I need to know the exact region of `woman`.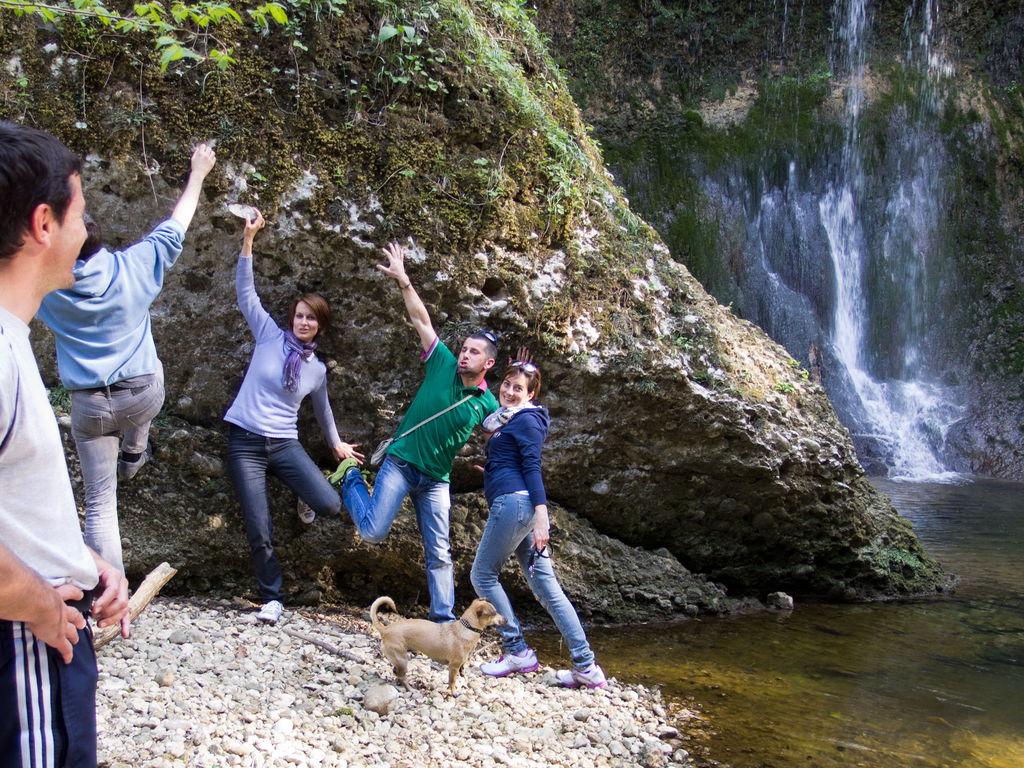
Region: x1=461 y1=375 x2=590 y2=693.
